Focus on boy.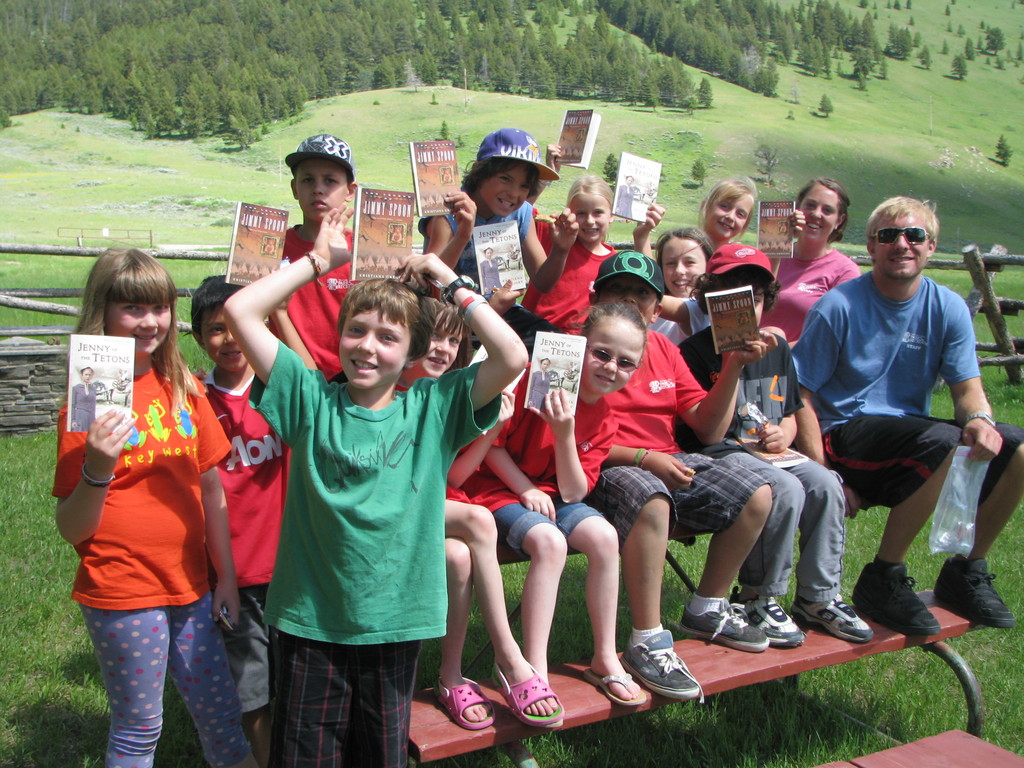
Focused at BBox(196, 200, 293, 760).
